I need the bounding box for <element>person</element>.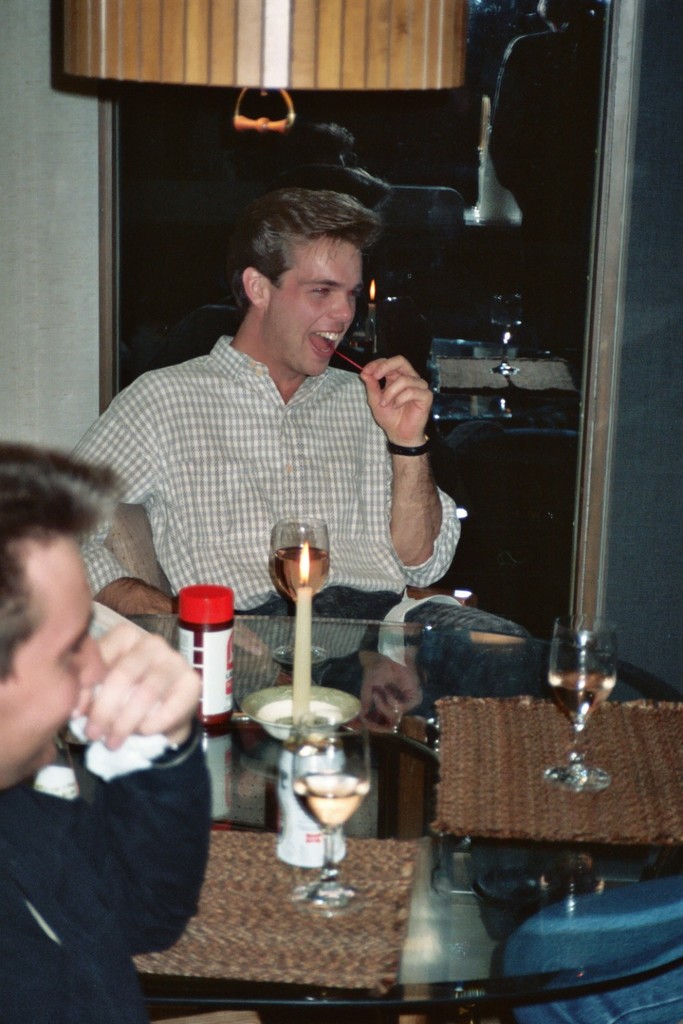
Here it is: crop(85, 177, 432, 658).
